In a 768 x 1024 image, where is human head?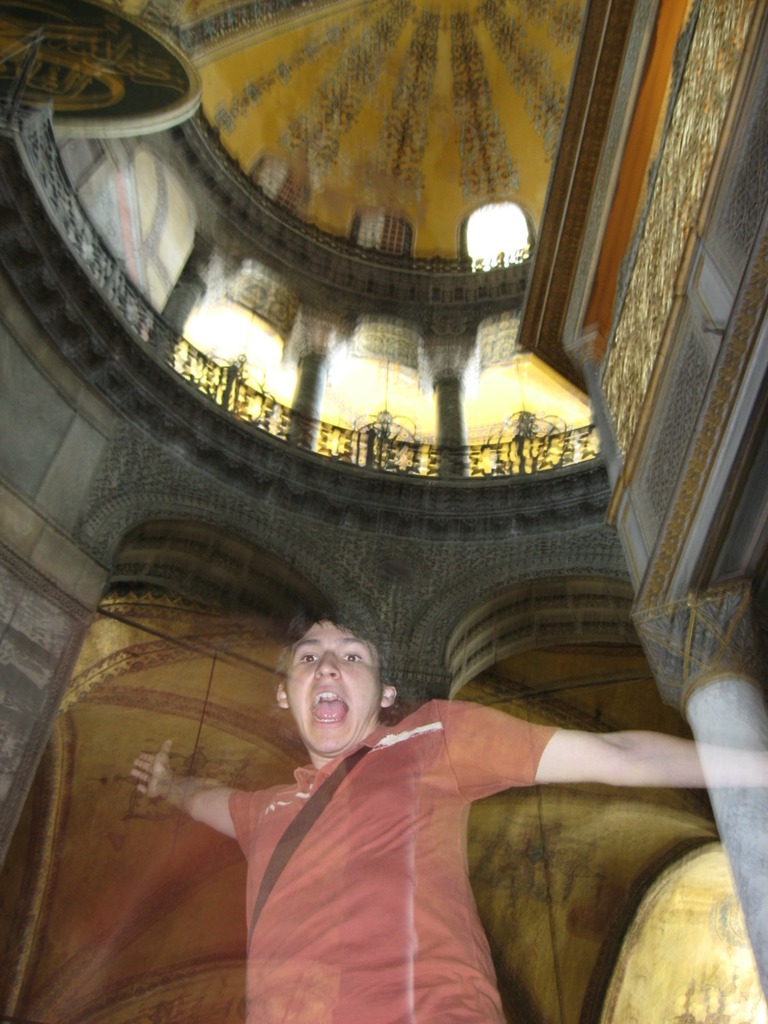
<bbox>272, 598, 404, 756</bbox>.
